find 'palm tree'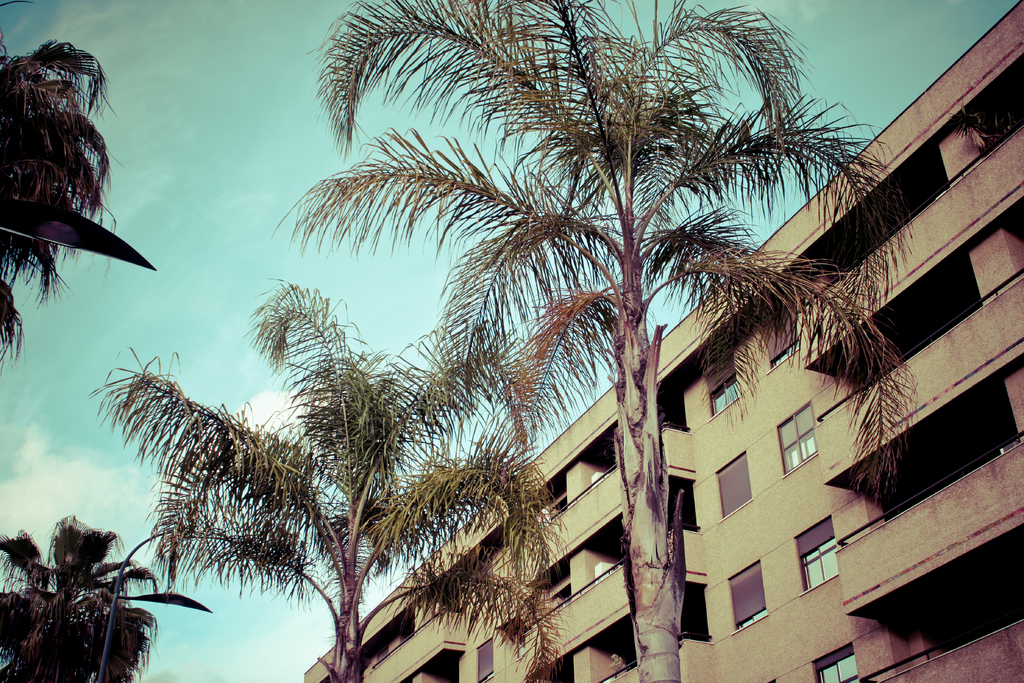
locate(148, 306, 503, 682)
